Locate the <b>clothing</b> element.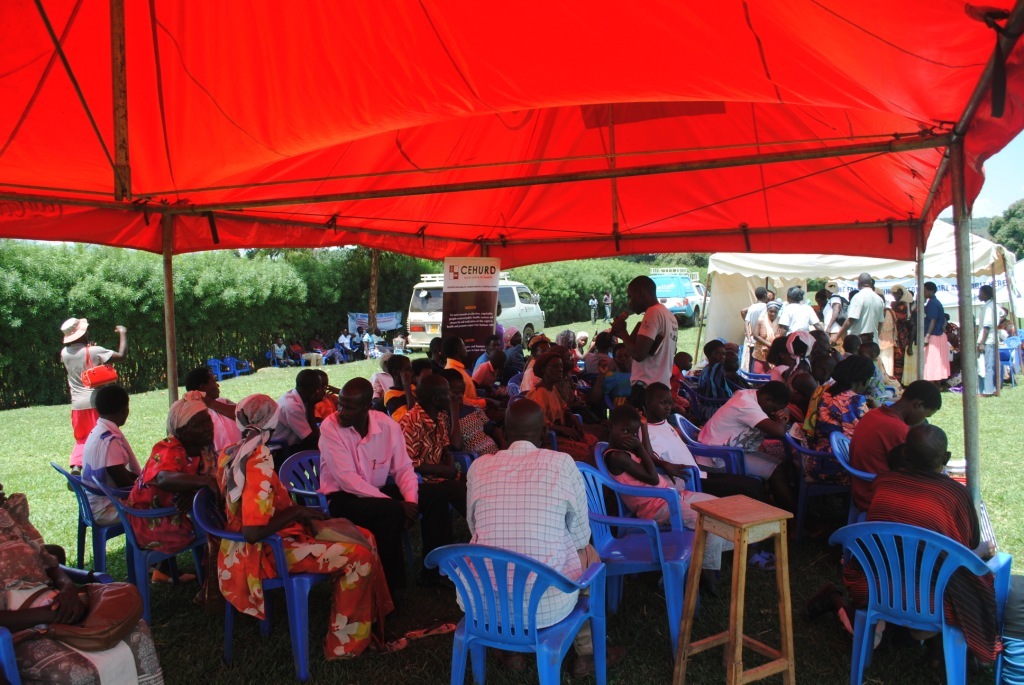
Element bbox: 570:348:584:388.
